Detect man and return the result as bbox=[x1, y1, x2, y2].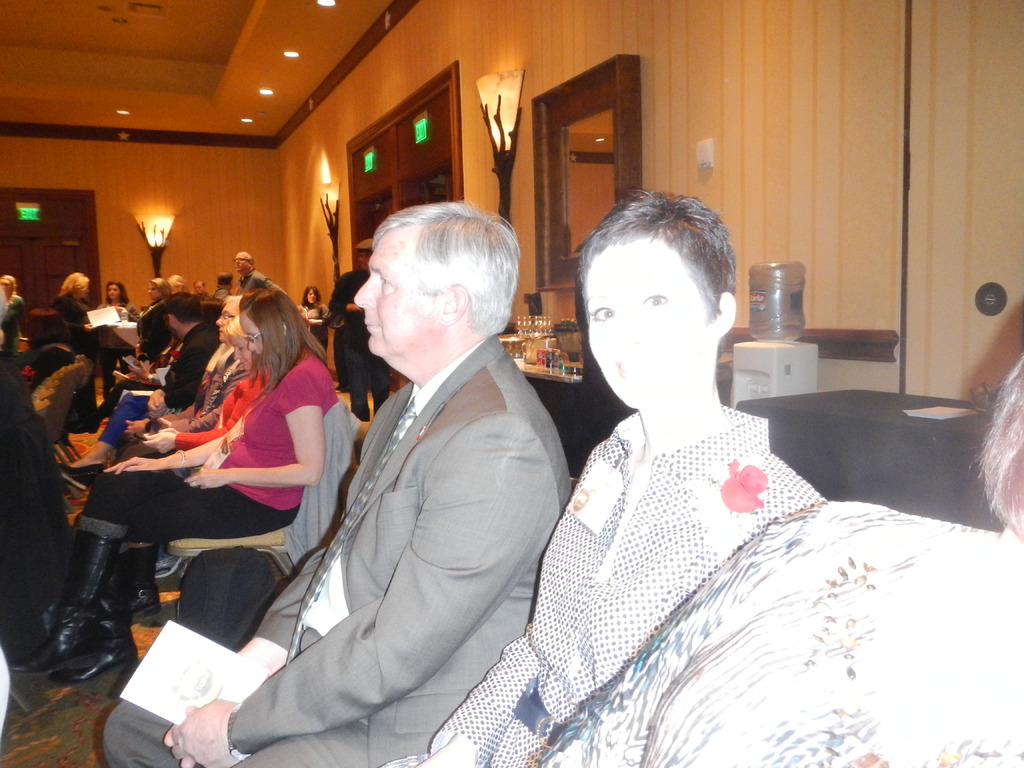
bbox=[330, 238, 392, 420].
